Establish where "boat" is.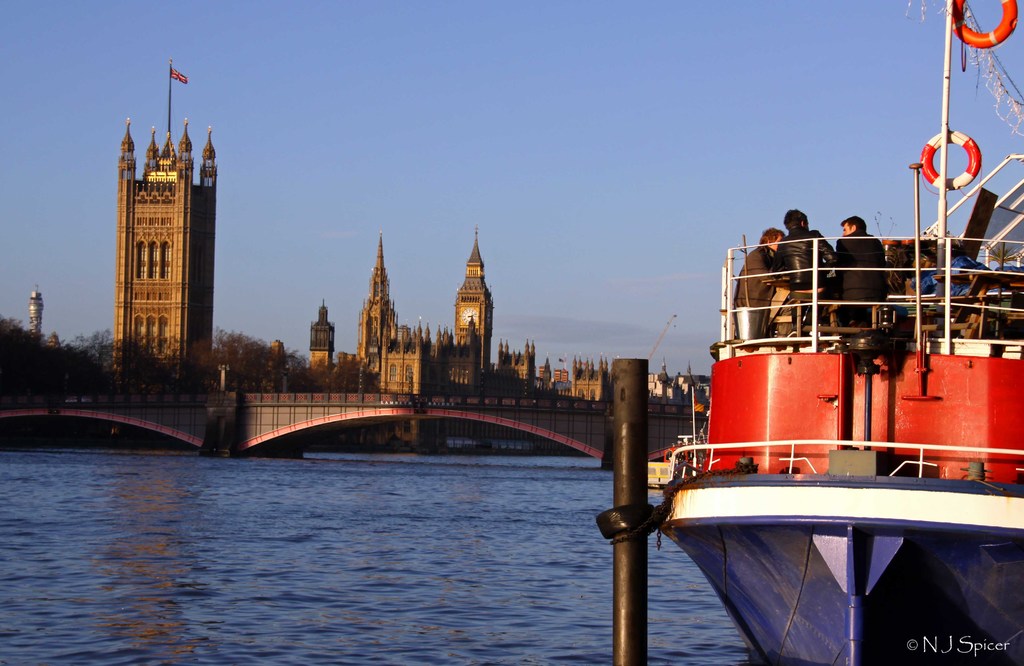
Established at left=657, top=0, right=1023, bottom=665.
